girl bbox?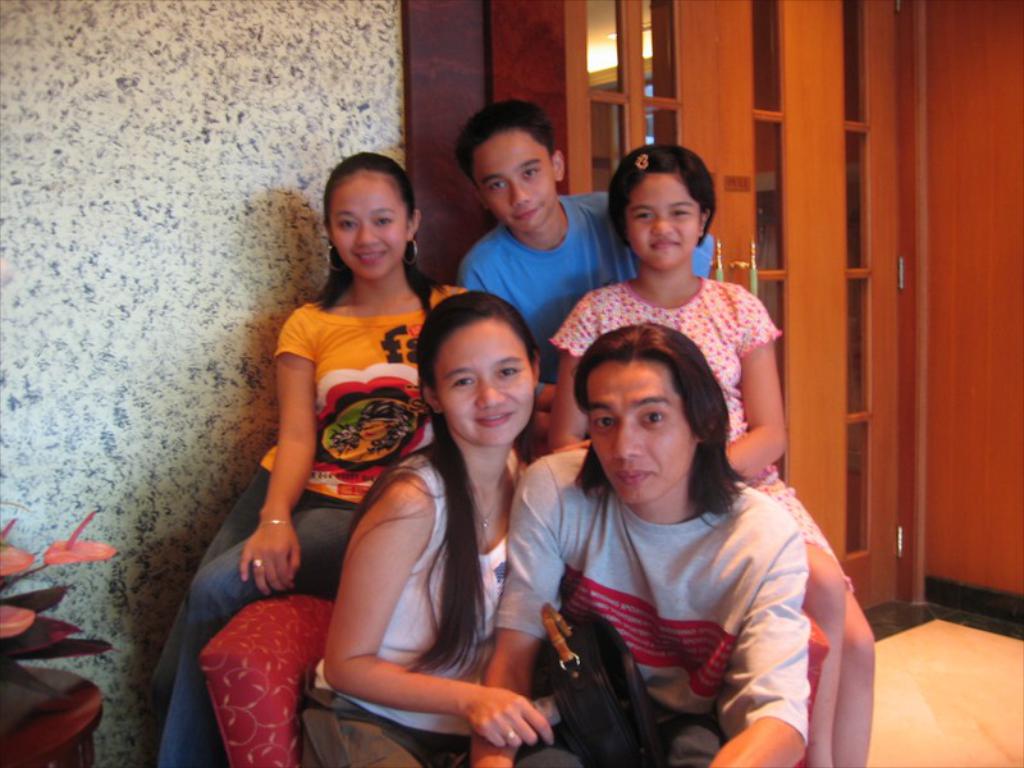
547, 148, 874, 767
